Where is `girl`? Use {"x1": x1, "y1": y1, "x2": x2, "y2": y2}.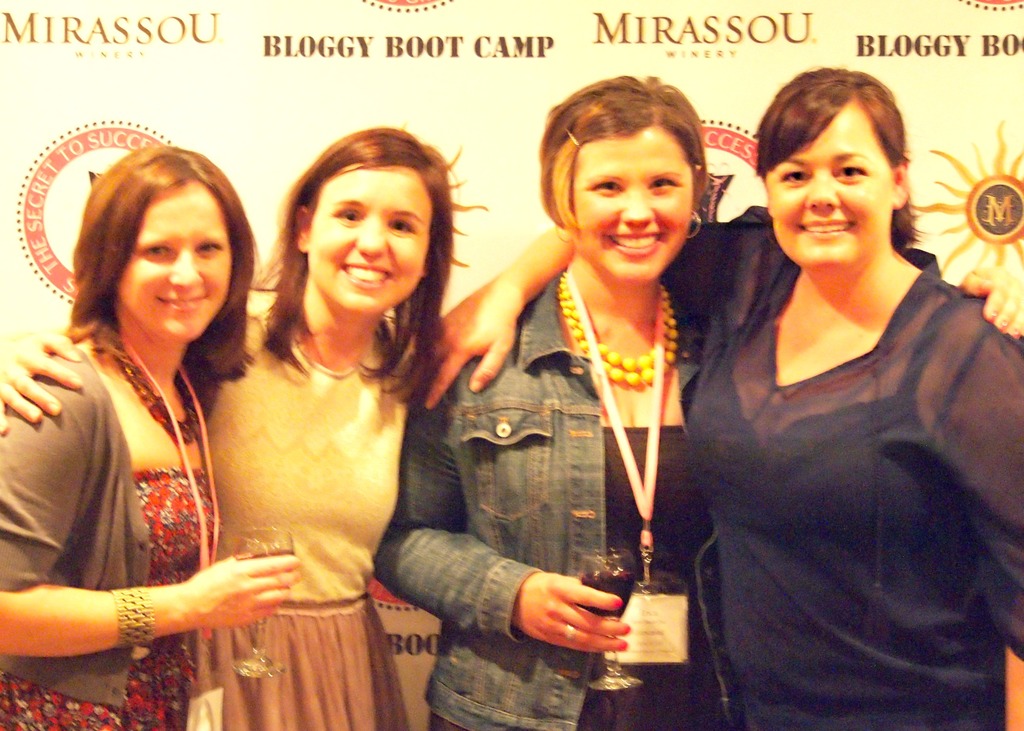
{"x1": 0, "y1": 123, "x2": 455, "y2": 727}.
